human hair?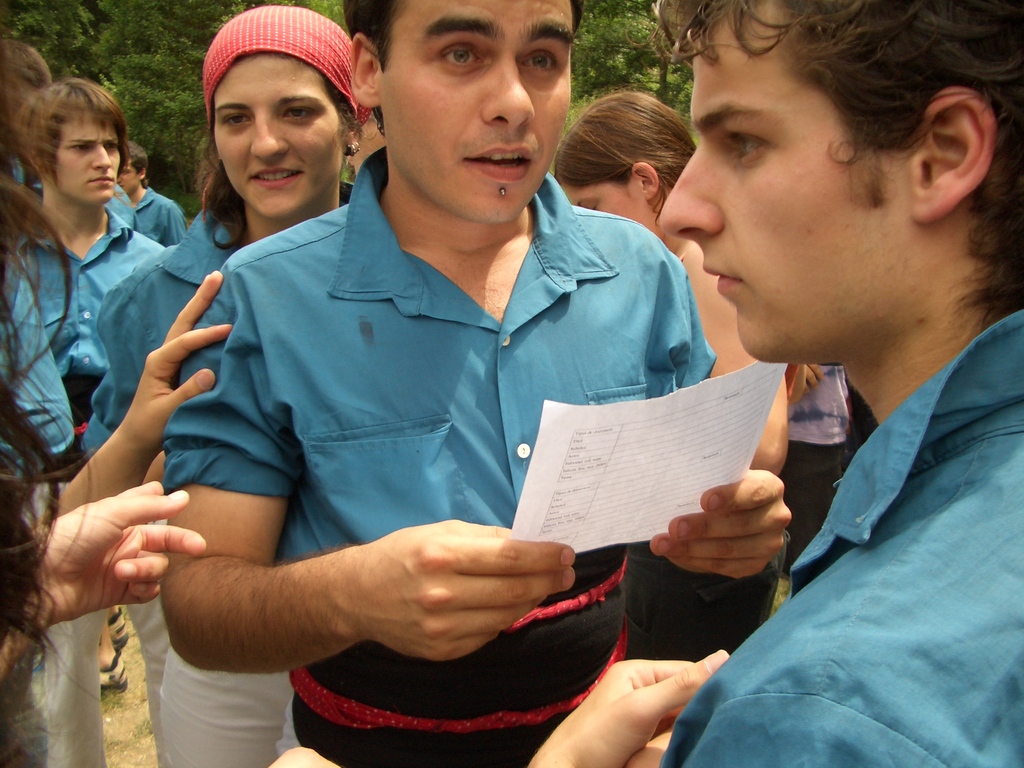
pyautogui.locateOnScreen(201, 49, 366, 250)
